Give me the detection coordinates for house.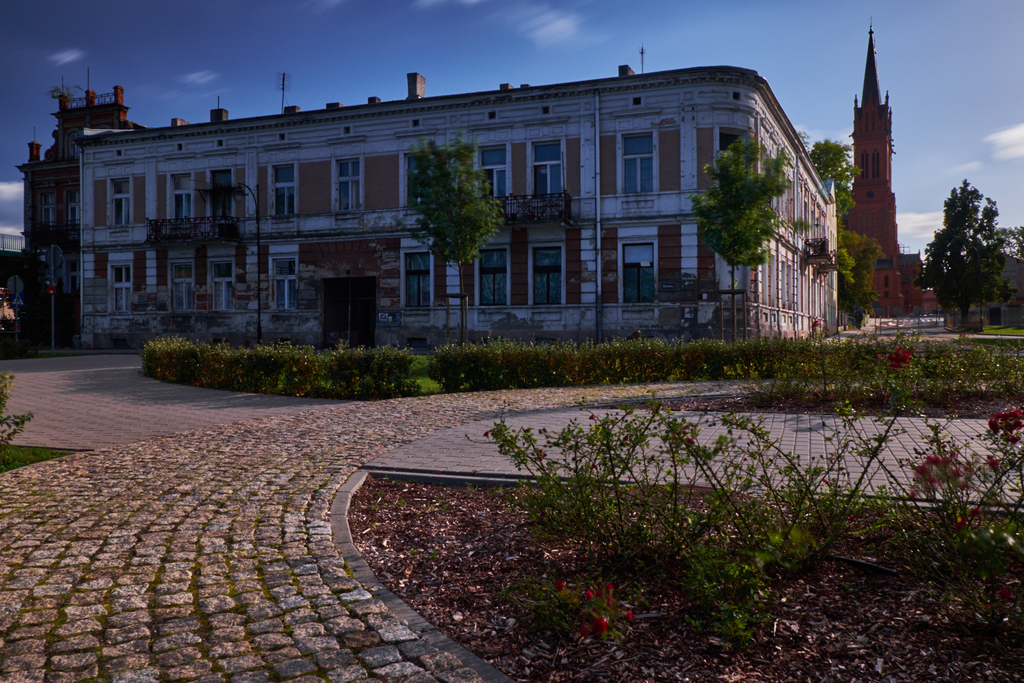
[x1=835, y1=25, x2=956, y2=332].
